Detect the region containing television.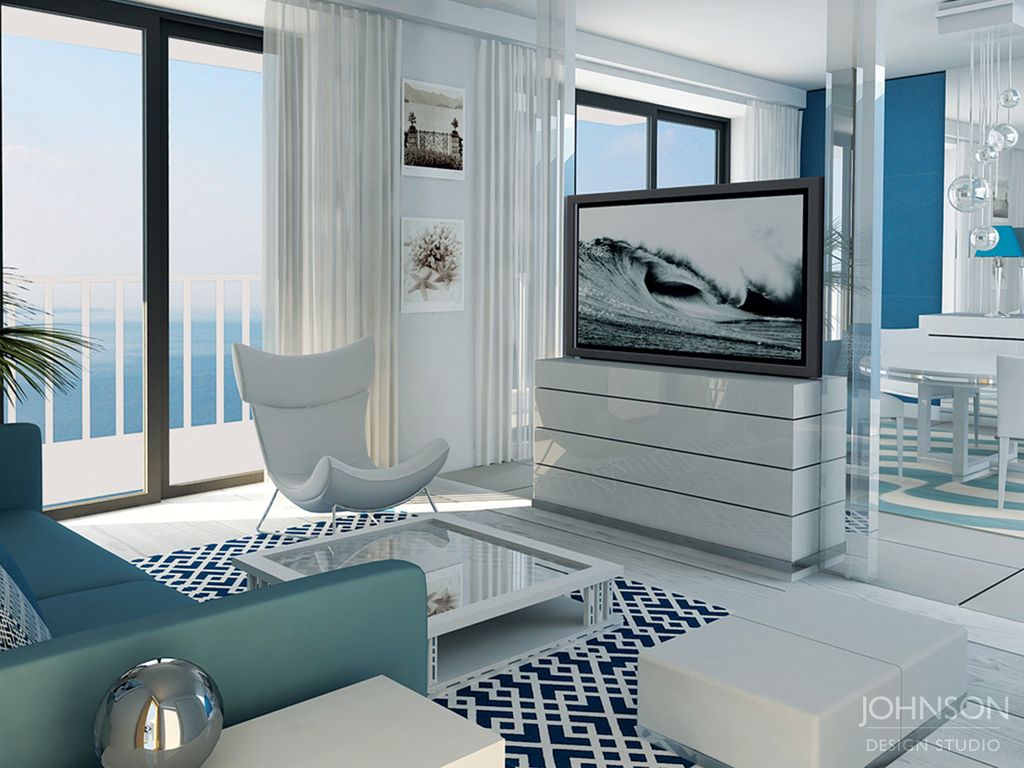
region(566, 177, 827, 384).
